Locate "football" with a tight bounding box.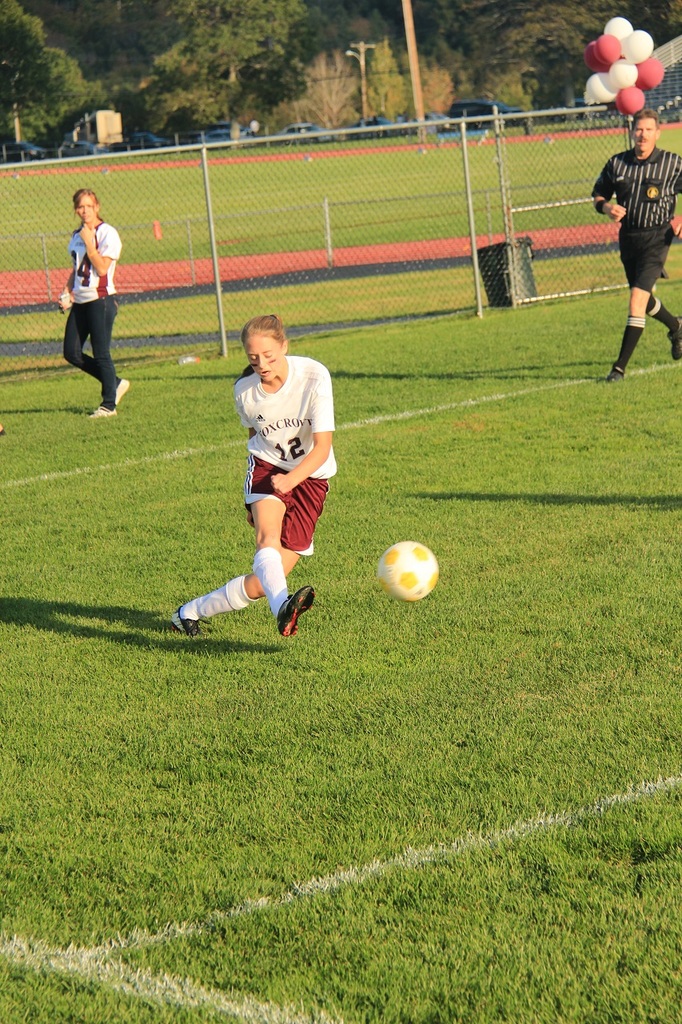
{"x1": 380, "y1": 537, "x2": 440, "y2": 598}.
